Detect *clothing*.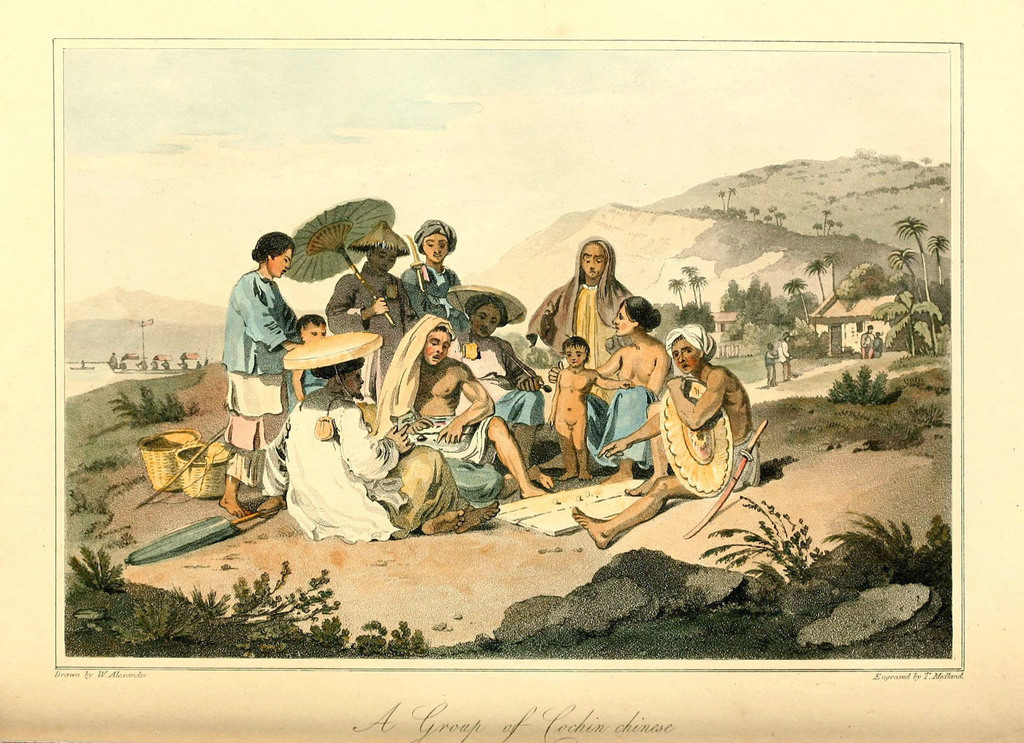
Detected at detection(401, 260, 466, 332).
